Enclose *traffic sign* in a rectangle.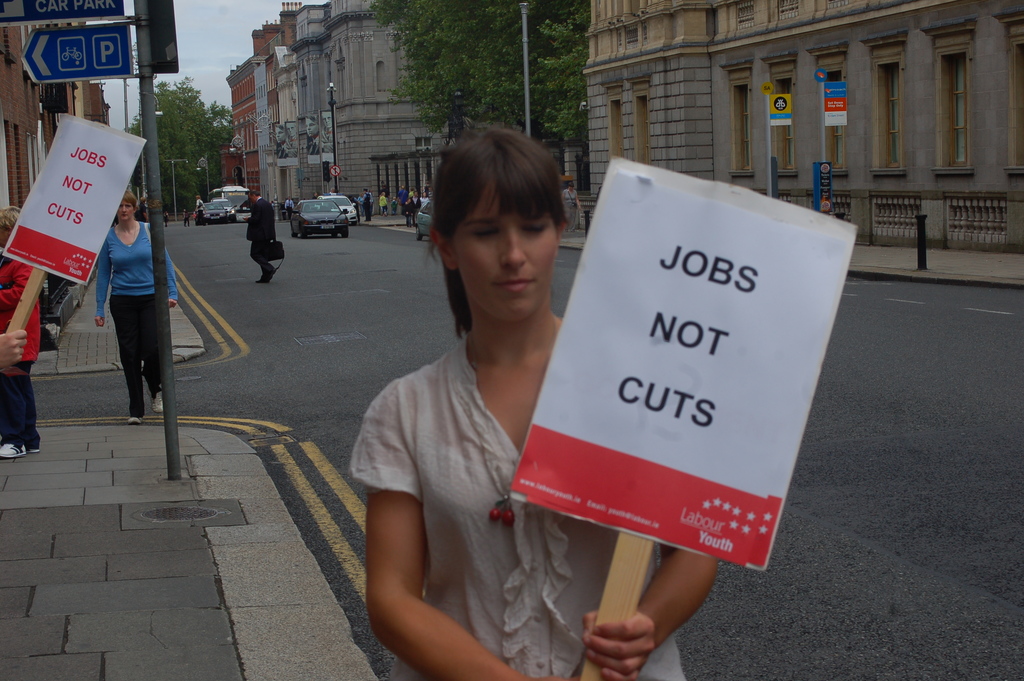
0, 0, 124, 28.
